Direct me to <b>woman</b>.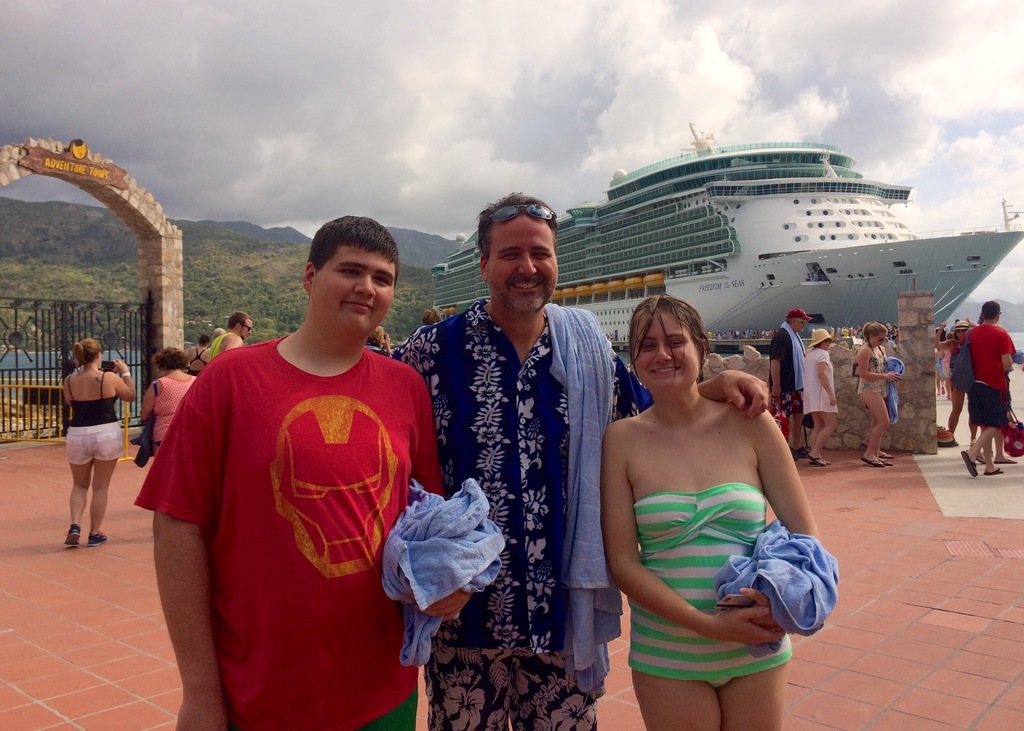
Direction: (63, 338, 138, 548).
